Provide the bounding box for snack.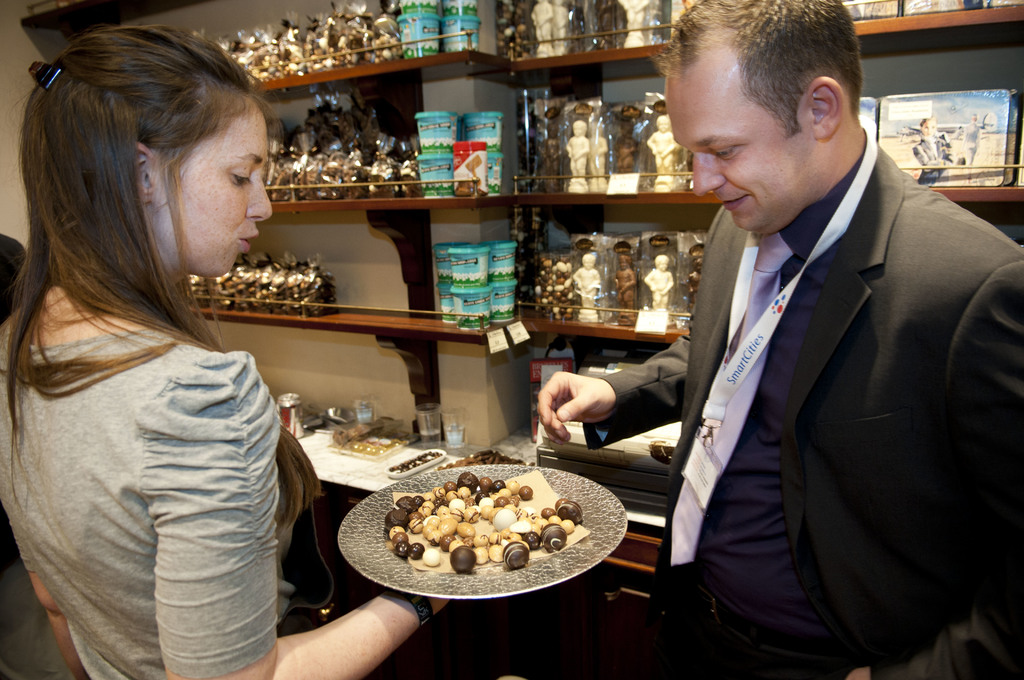
pyautogui.locateOnScreen(358, 471, 614, 600).
